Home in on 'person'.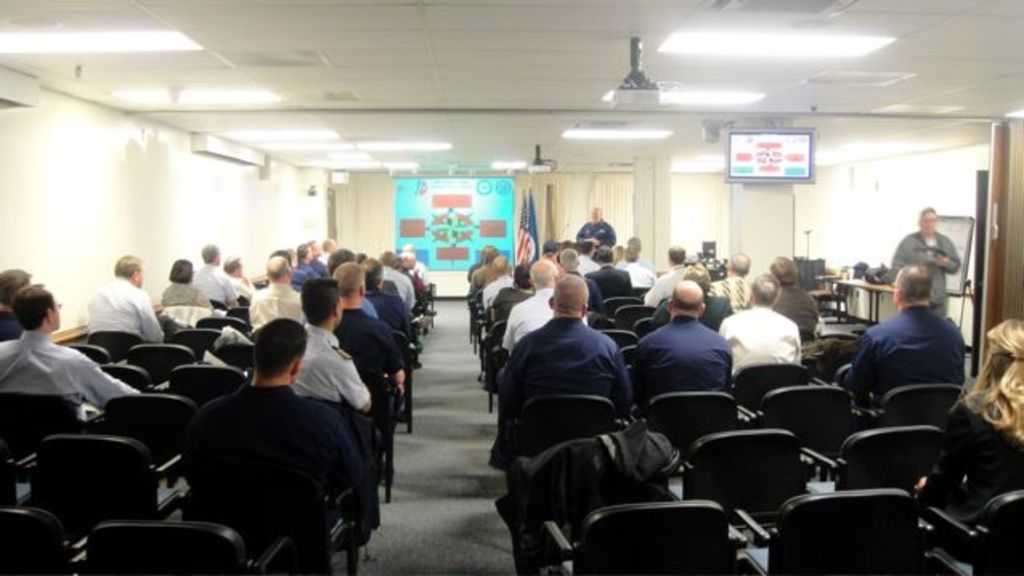
Homed in at 189 319 366 523.
